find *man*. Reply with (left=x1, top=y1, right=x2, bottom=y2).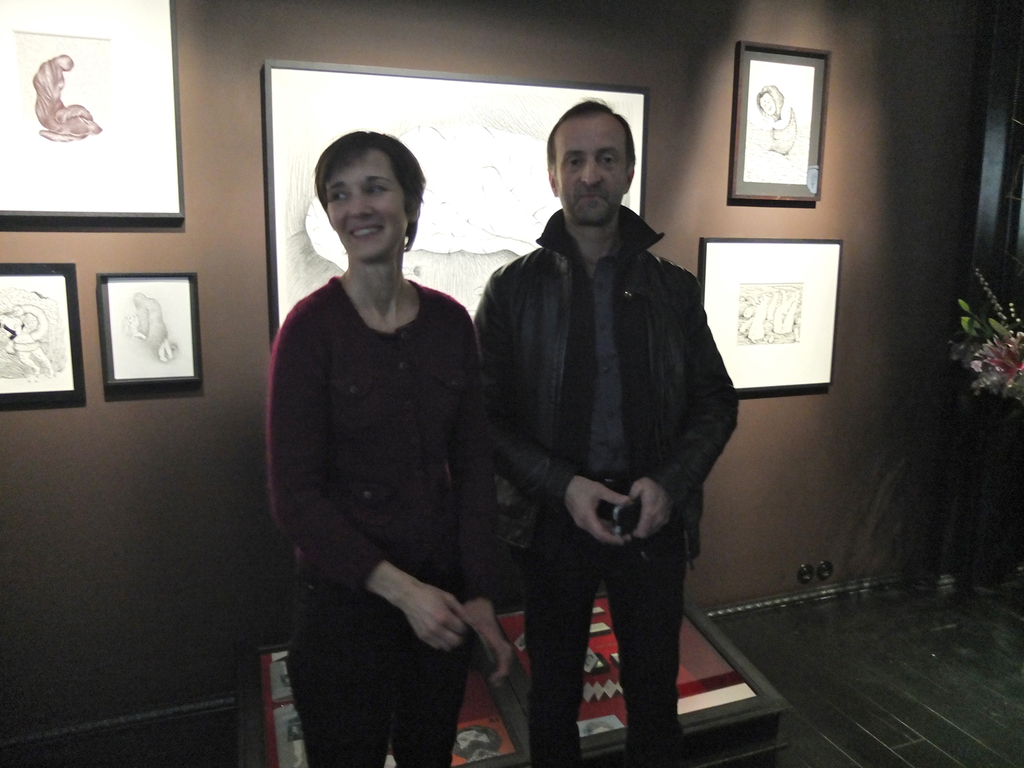
(left=479, top=86, right=751, bottom=763).
